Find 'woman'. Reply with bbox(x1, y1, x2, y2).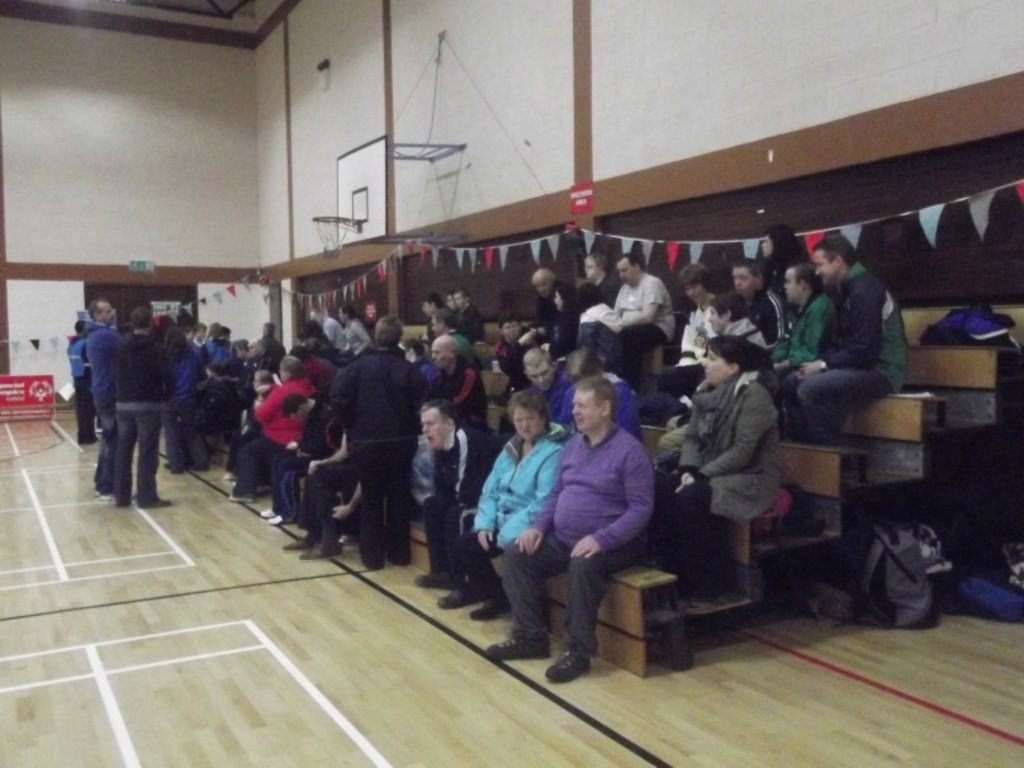
bbox(755, 222, 805, 290).
